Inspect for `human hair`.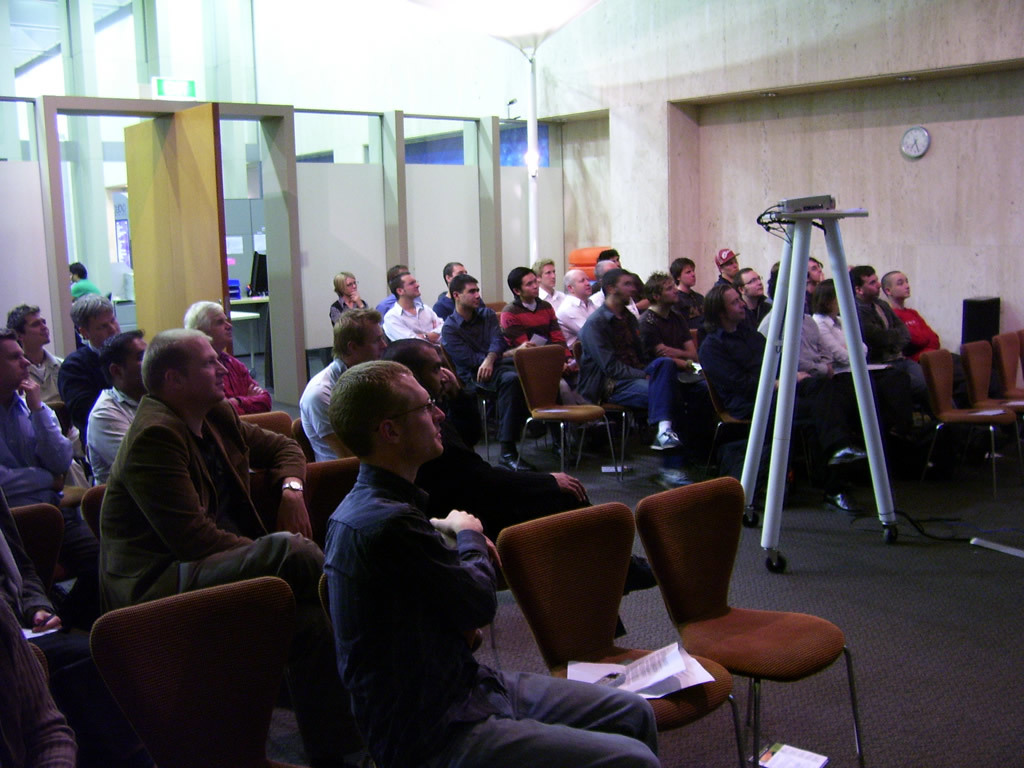
Inspection: [442, 261, 459, 280].
